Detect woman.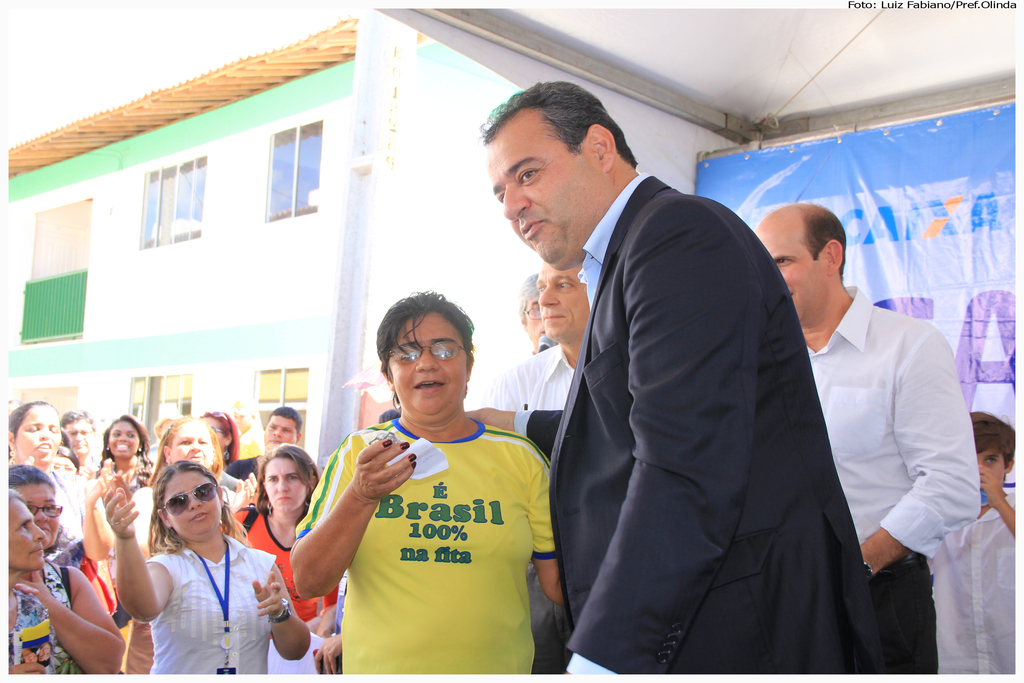
Detected at 5 397 114 613.
